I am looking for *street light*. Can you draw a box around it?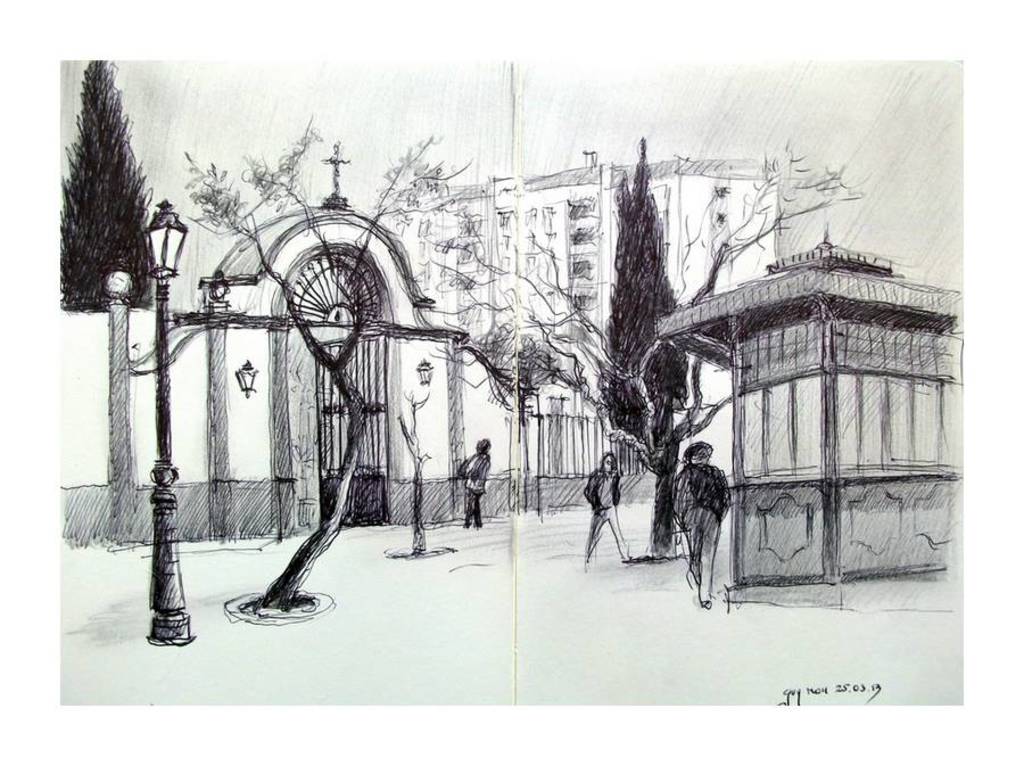
Sure, the bounding box is Rect(143, 199, 193, 658).
